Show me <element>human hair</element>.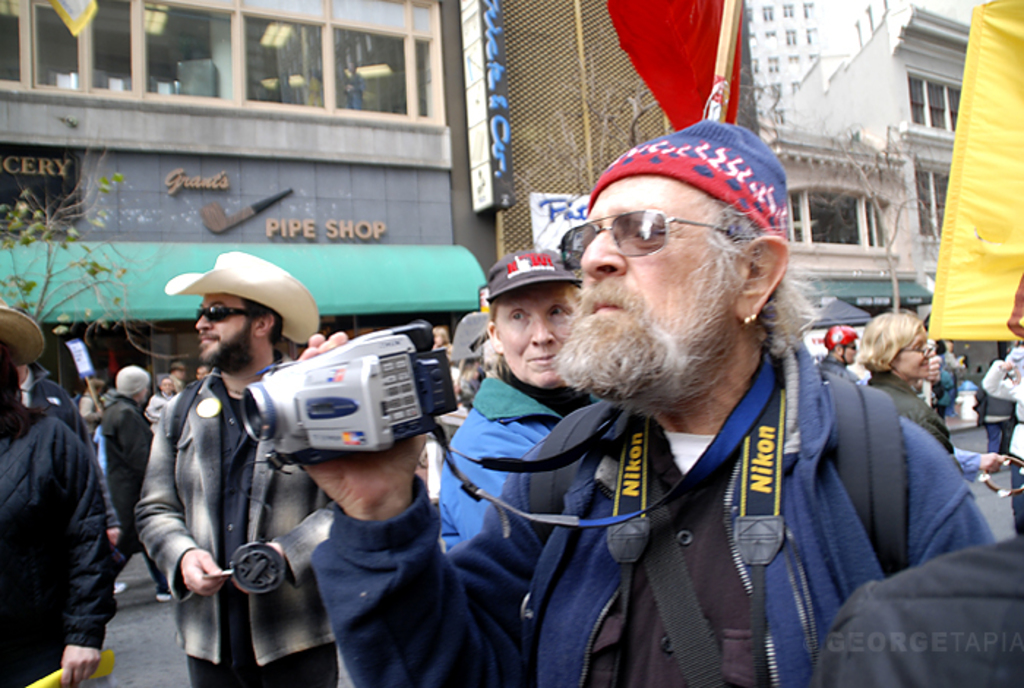
<element>human hair</element> is here: 660/193/802/354.
